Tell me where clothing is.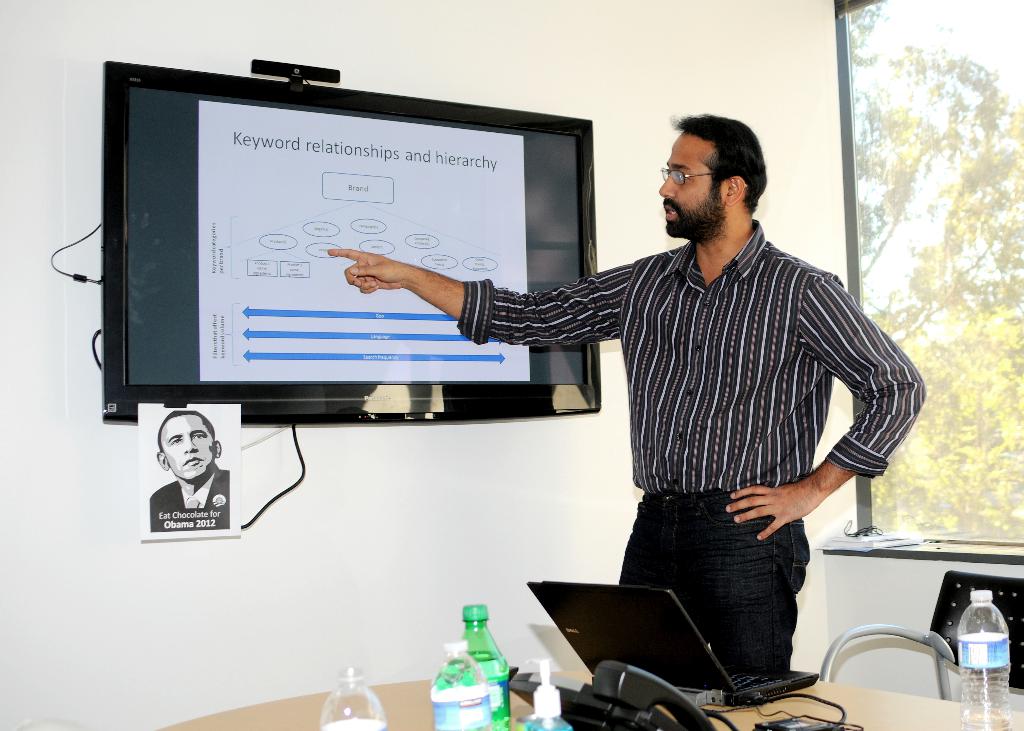
clothing is at (left=150, top=456, right=236, bottom=532).
